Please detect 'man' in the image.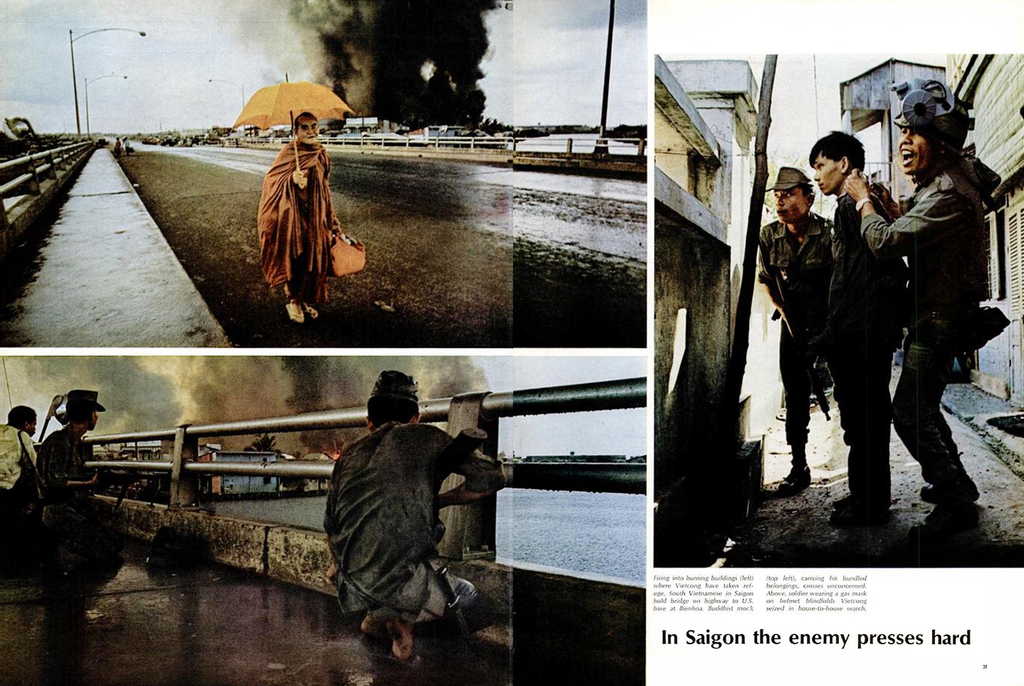
Rect(310, 377, 500, 646).
